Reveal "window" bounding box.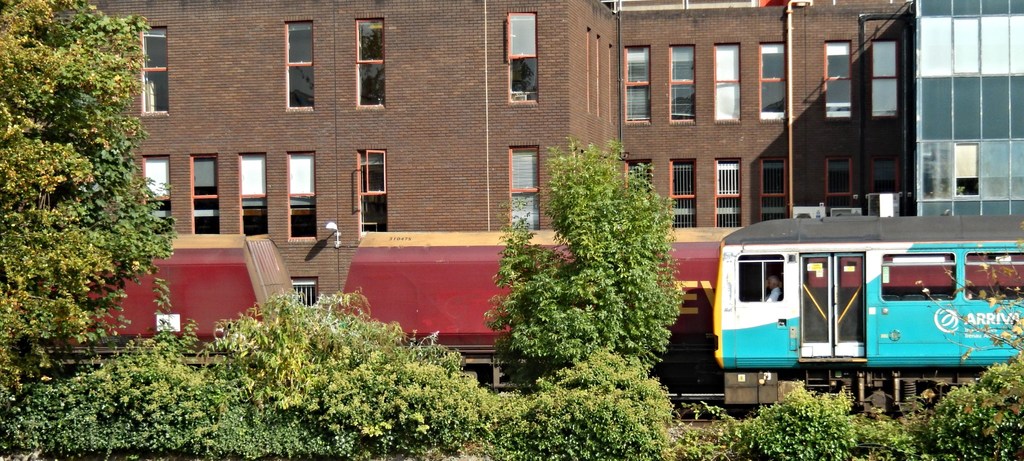
Revealed: region(508, 13, 539, 101).
